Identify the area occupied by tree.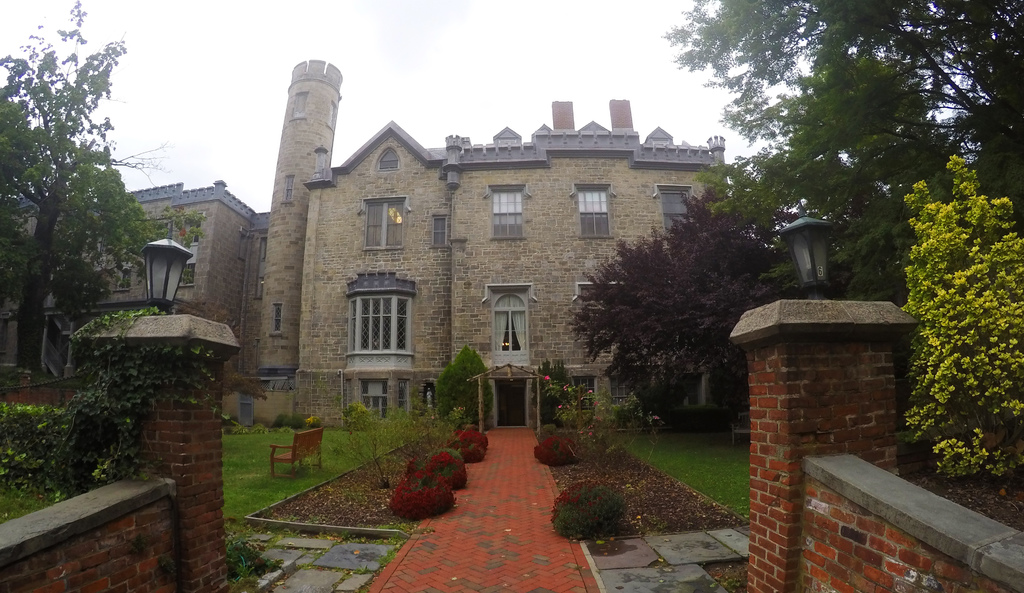
Area: (659, 0, 1023, 295).
